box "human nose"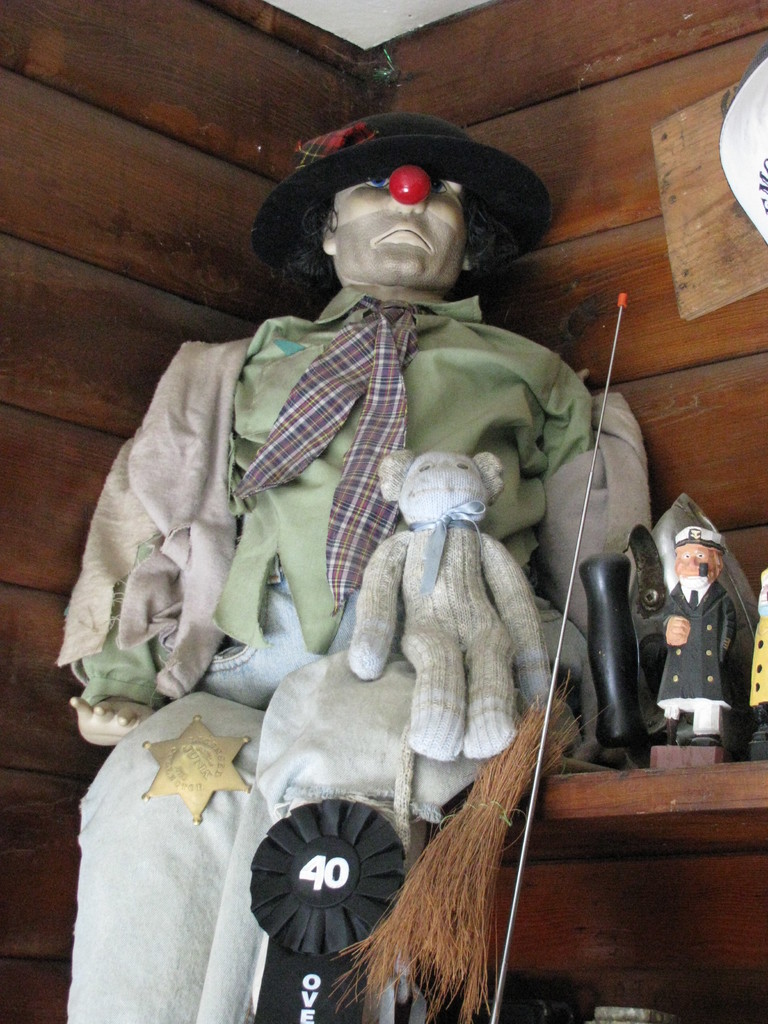
[686,557,700,568]
